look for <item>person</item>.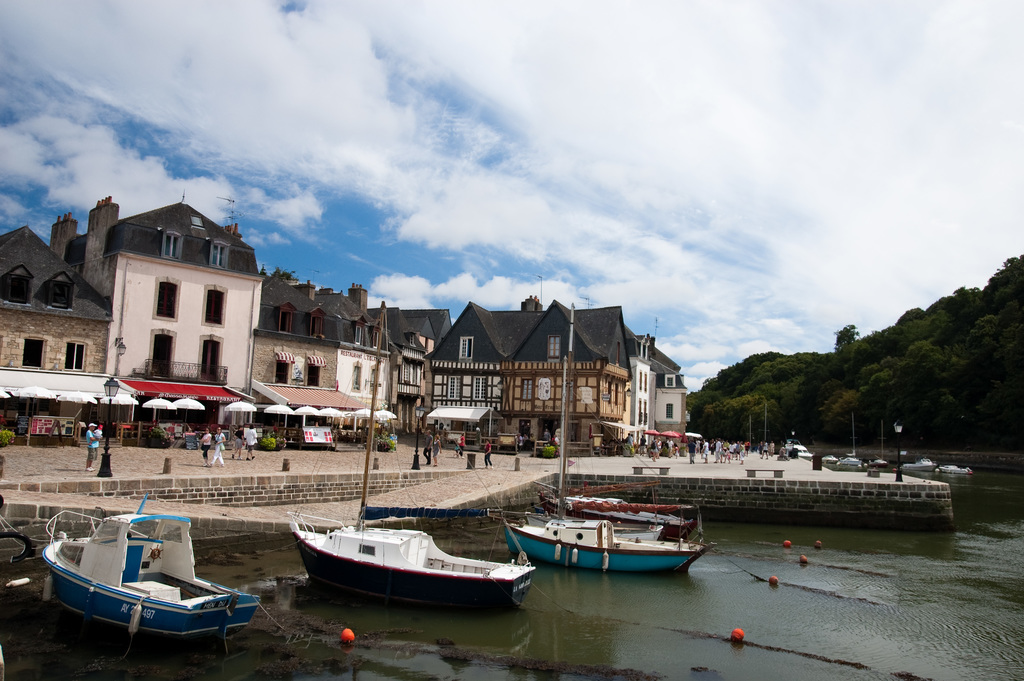
Found: pyautogui.locateOnScreen(433, 433, 440, 464).
